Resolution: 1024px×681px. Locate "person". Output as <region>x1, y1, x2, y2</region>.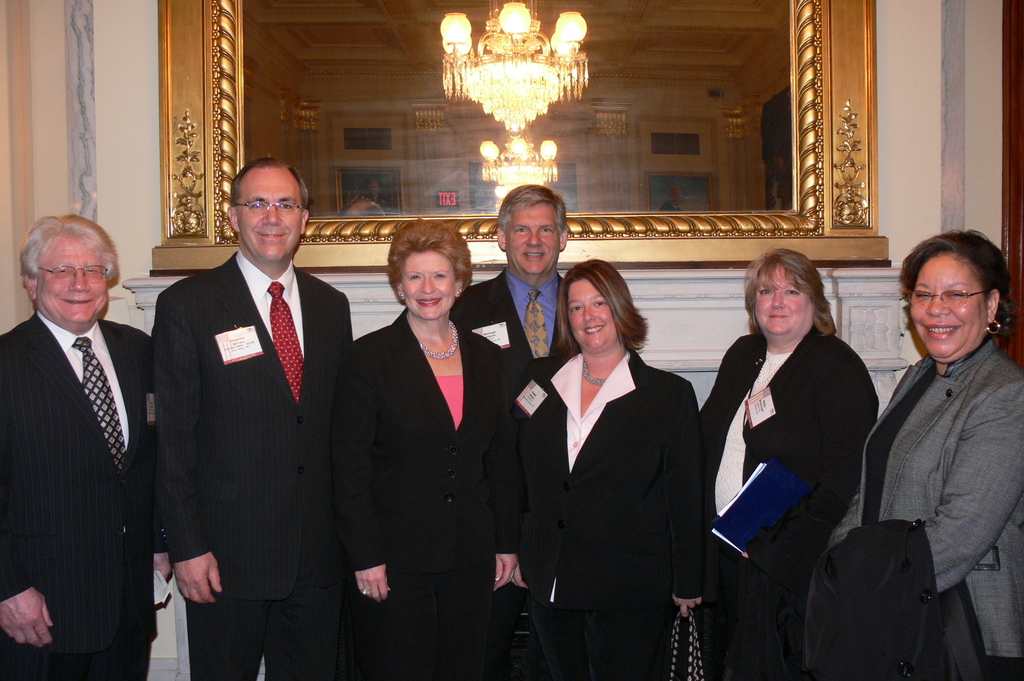
<region>0, 218, 175, 680</region>.
